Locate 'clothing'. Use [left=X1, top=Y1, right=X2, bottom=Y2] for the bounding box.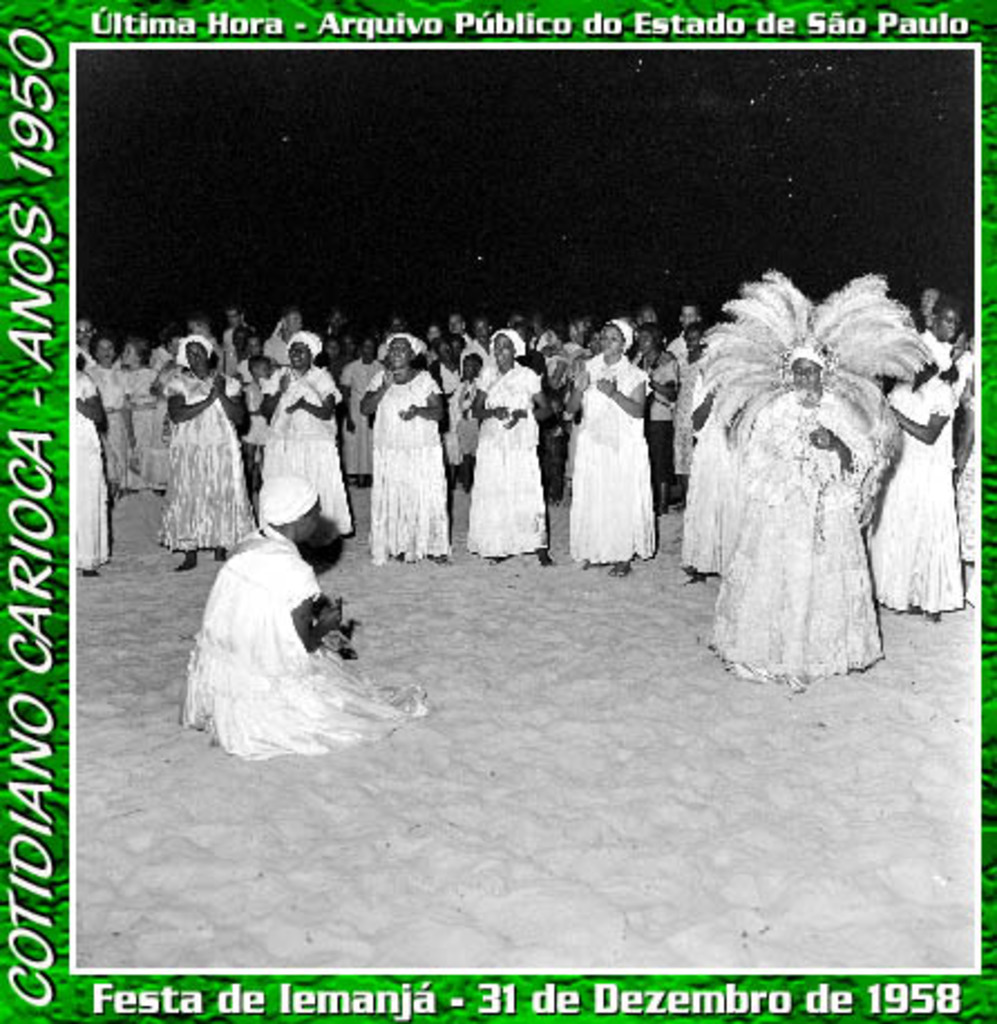
[left=867, top=371, right=963, bottom=613].
